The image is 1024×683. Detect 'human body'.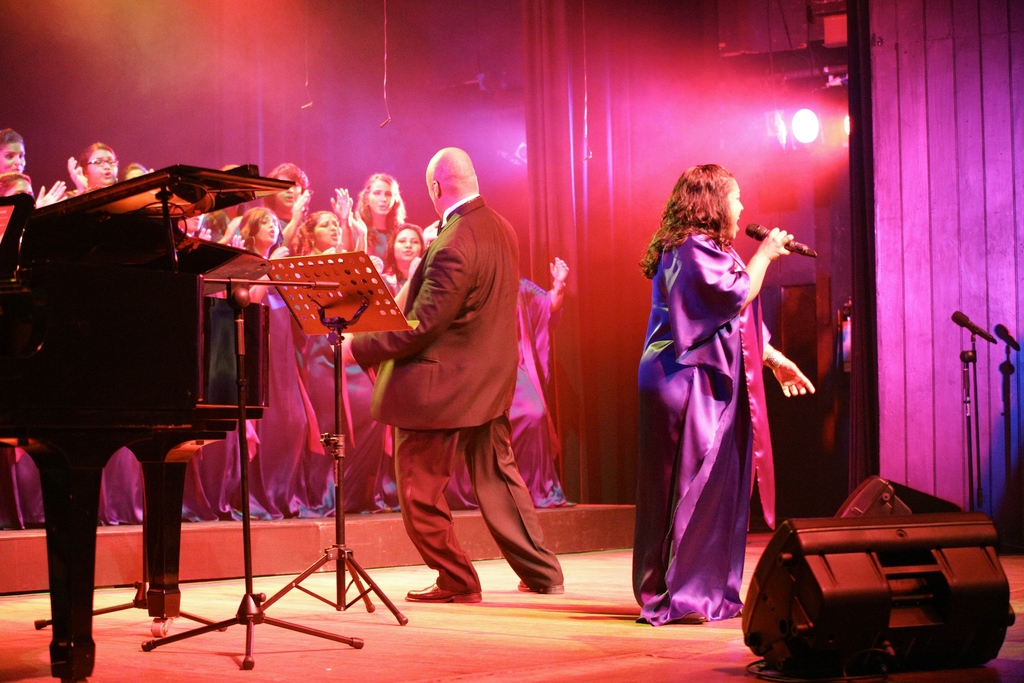
Detection: <box>333,197,576,602</box>.
